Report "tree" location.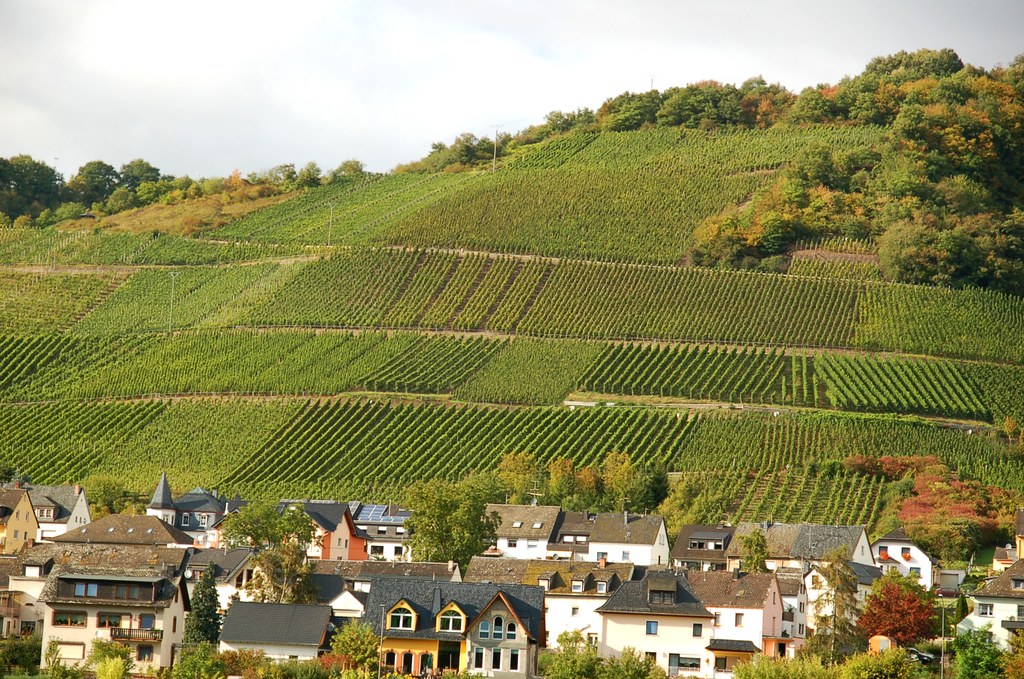
Report: bbox=[326, 616, 387, 678].
